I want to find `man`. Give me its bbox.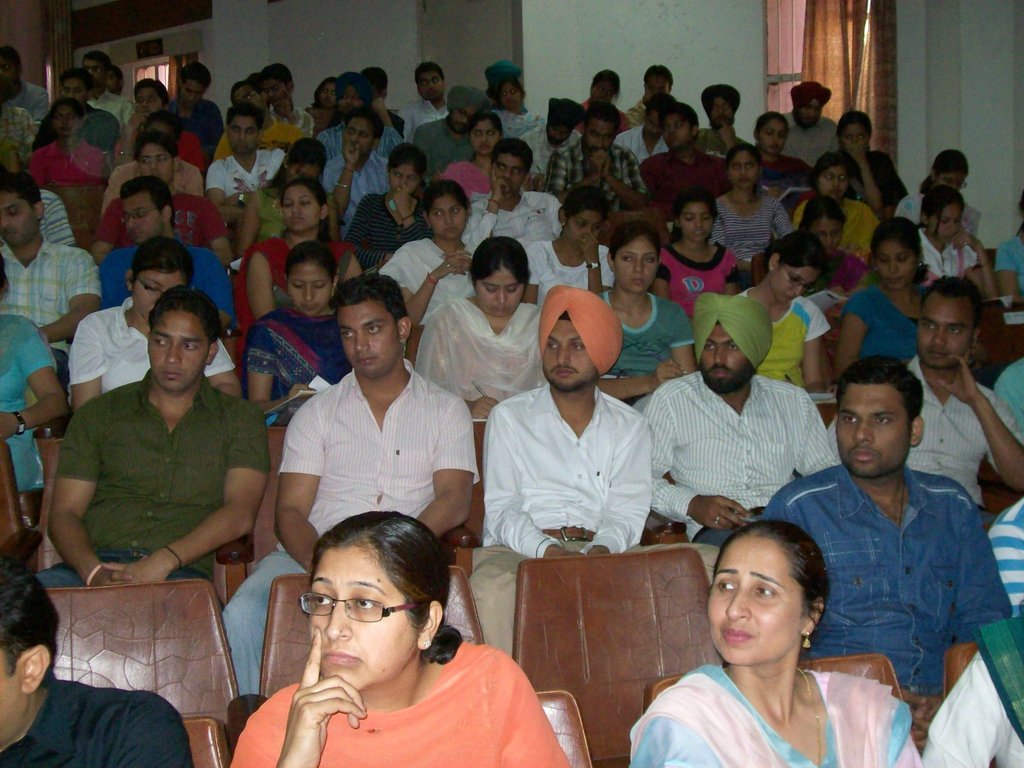
(left=218, top=271, right=480, bottom=701).
